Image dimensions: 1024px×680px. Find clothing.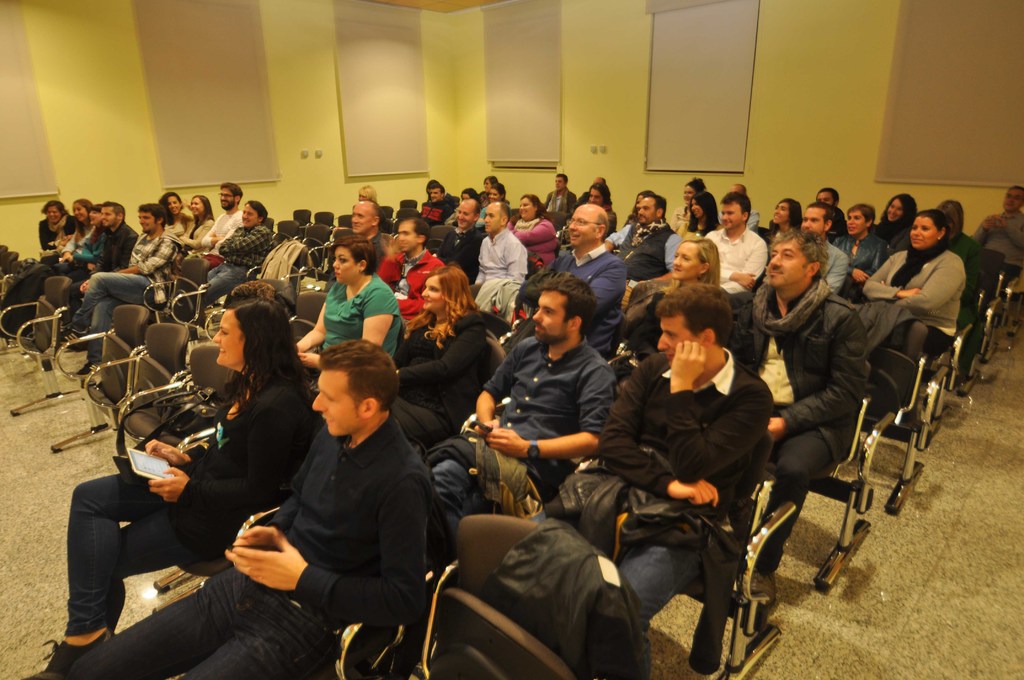
{"left": 989, "top": 213, "right": 1020, "bottom": 282}.
